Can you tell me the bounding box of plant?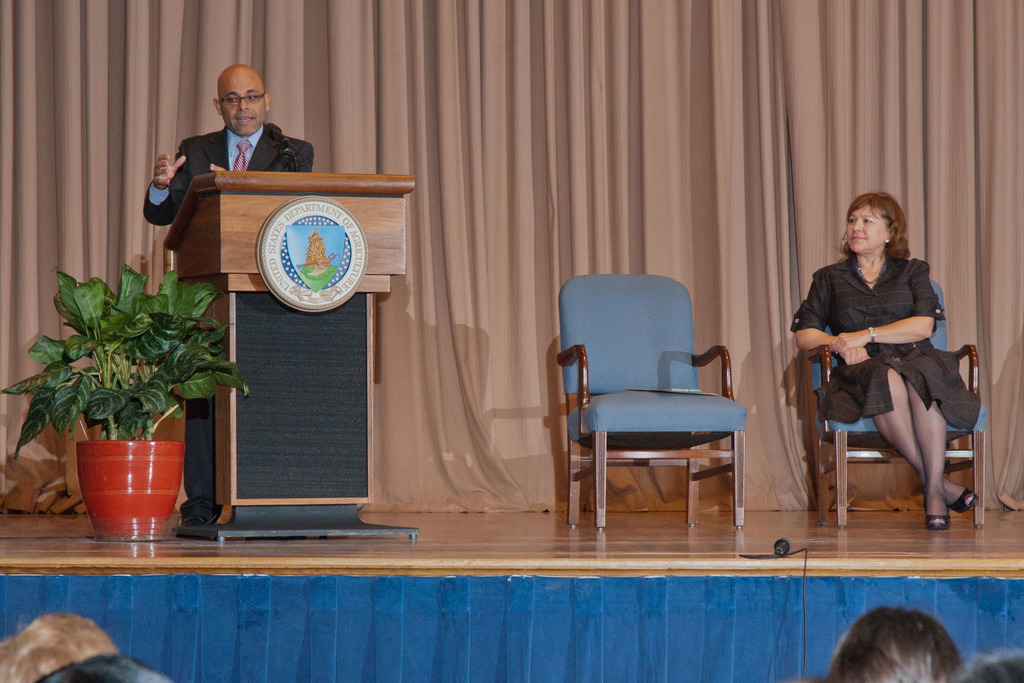
box(0, 230, 275, 530).
